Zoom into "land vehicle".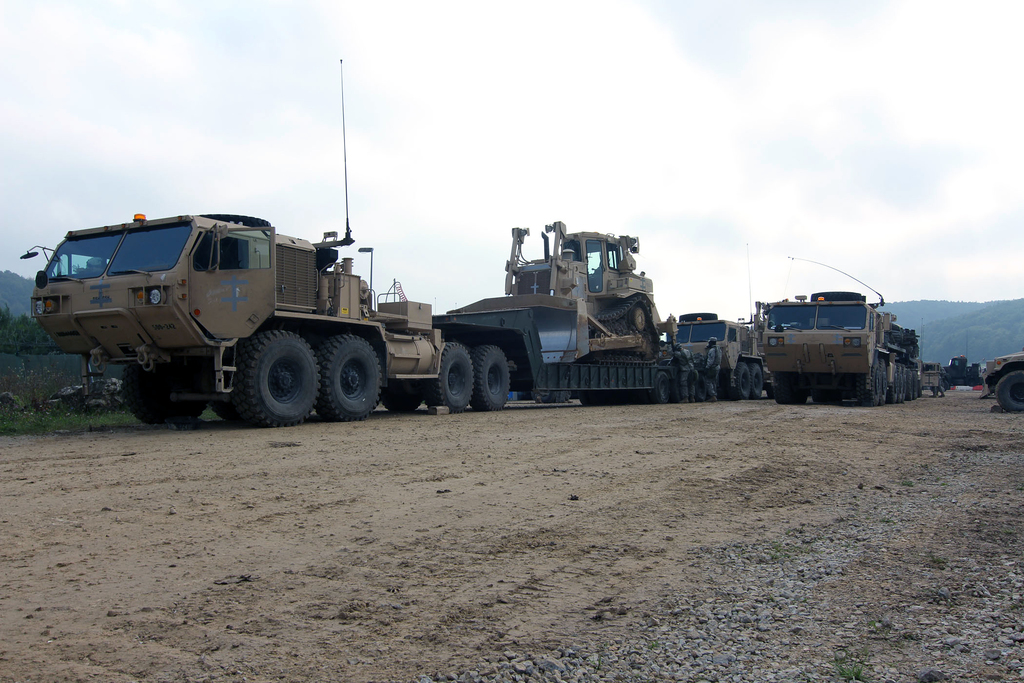
Zoom target: crop(452, 218, 675, 359).
